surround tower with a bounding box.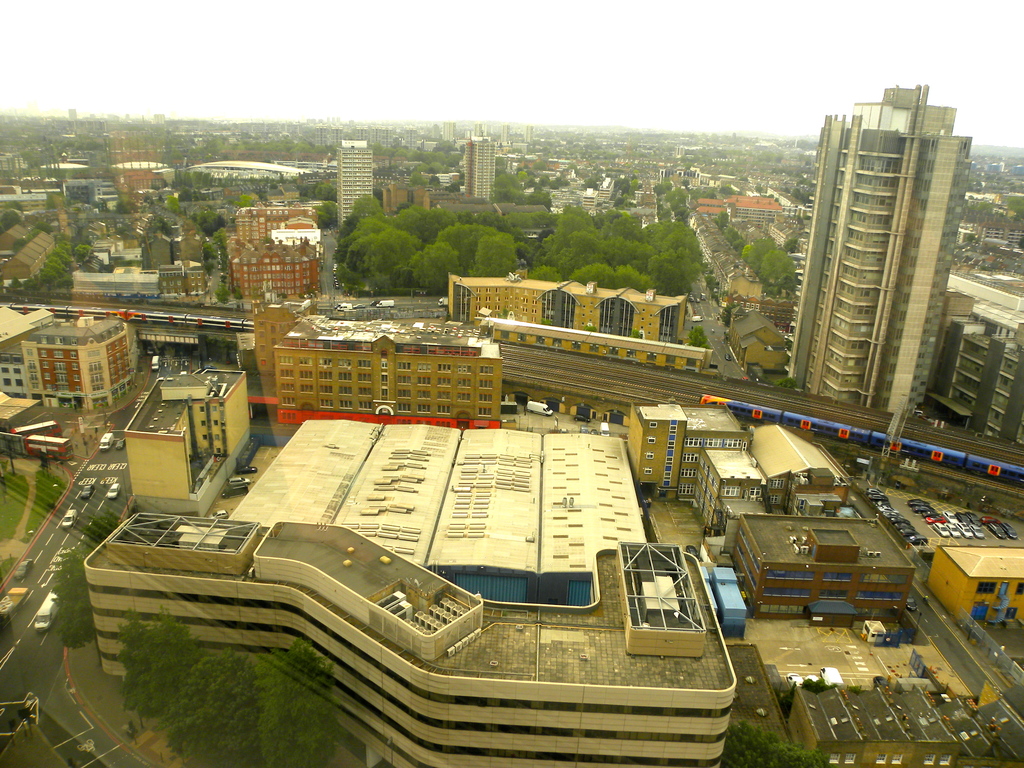
region(111, 150, 170, 220).
